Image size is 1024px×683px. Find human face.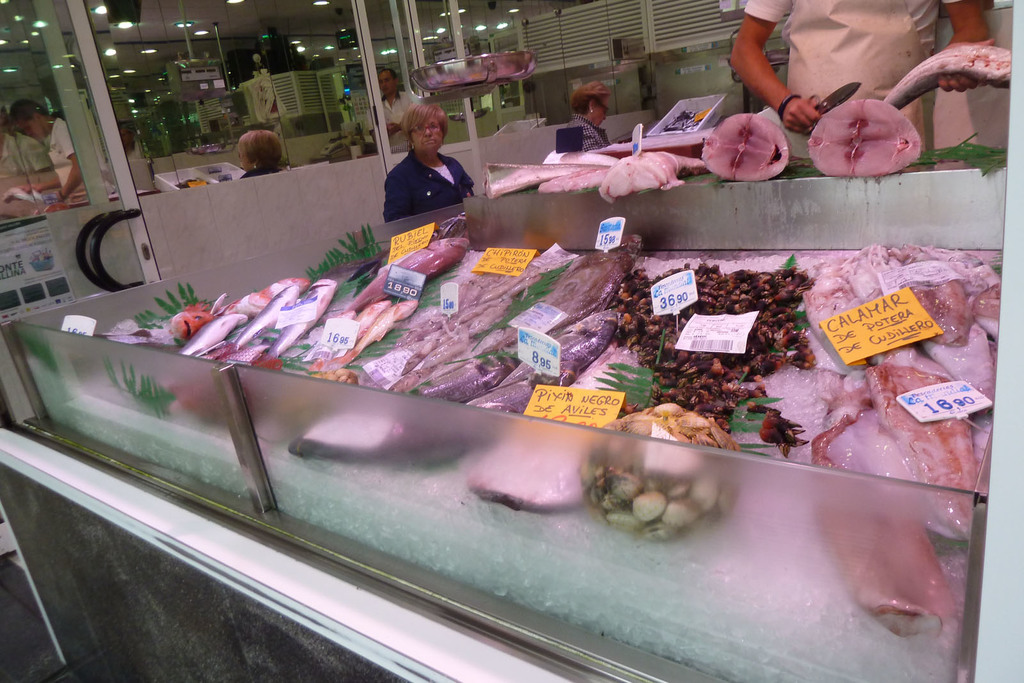
411 117 442 150.
